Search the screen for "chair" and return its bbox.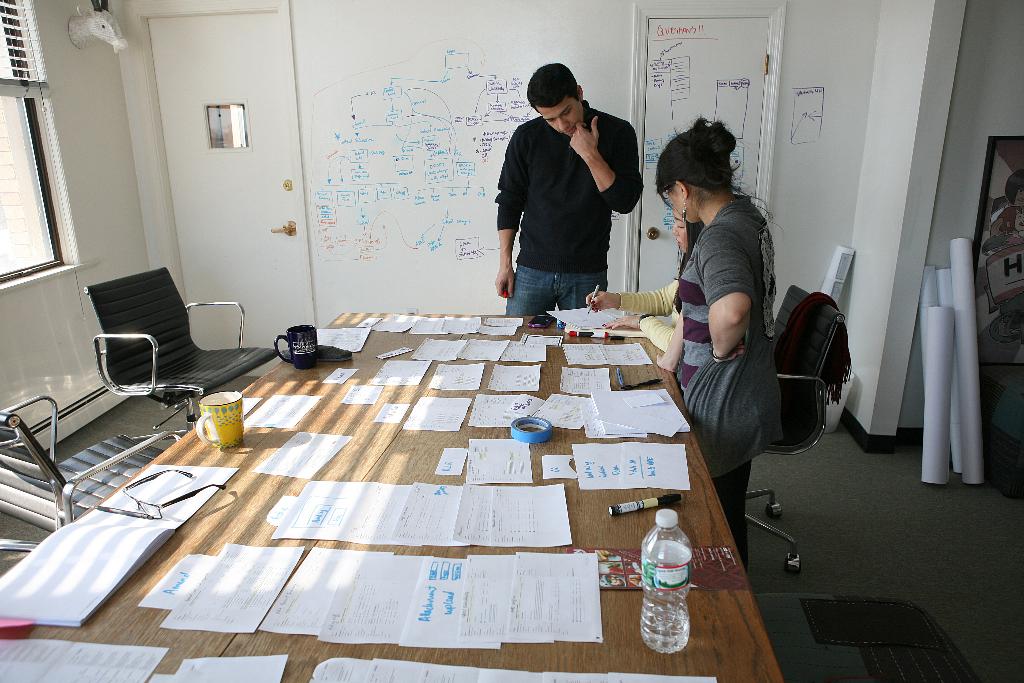
Found: bbox=(72, 274, 256, 425).
